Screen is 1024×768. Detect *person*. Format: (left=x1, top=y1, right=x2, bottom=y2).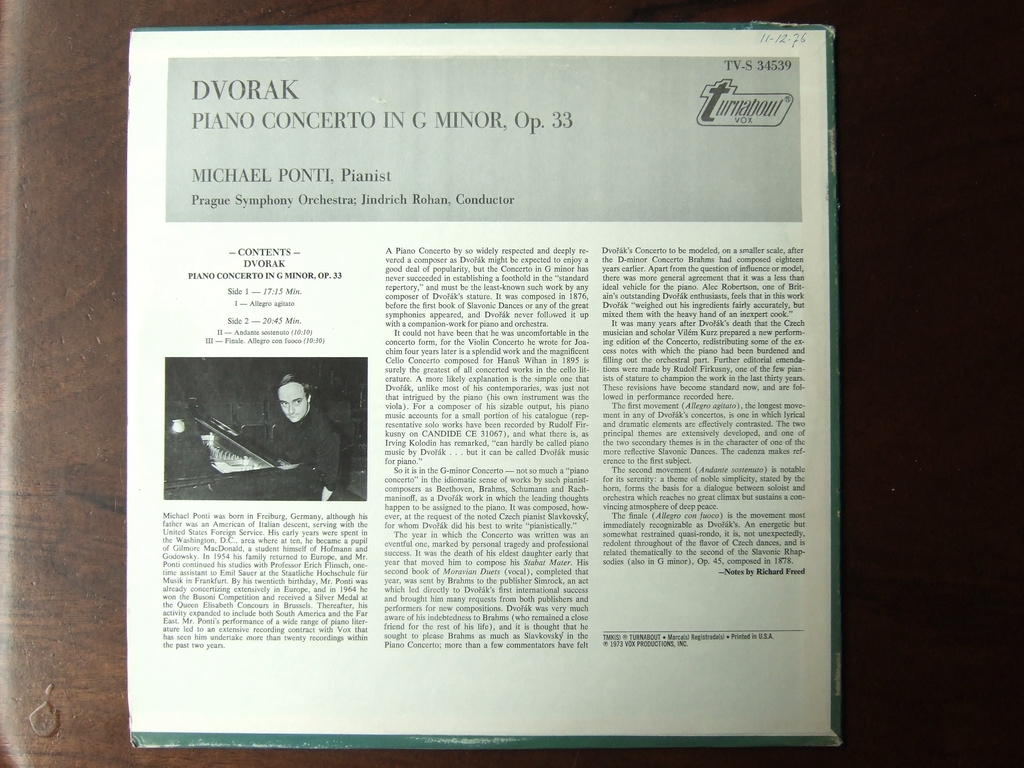
(left=216, top=371, right=348, bottom=502).
